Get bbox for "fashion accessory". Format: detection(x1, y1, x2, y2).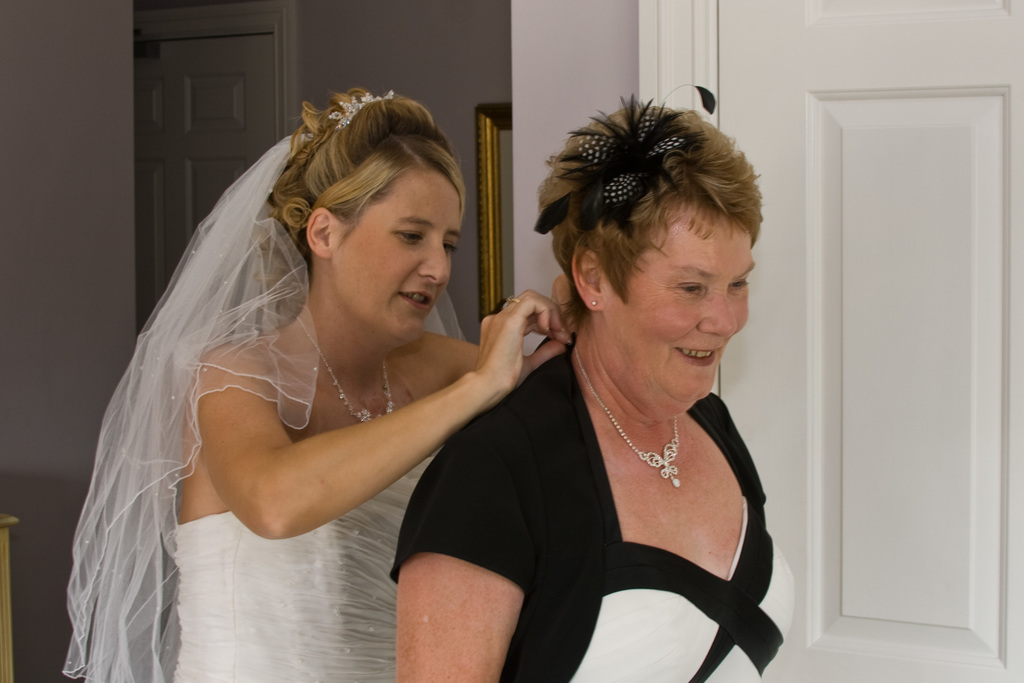
detection(590, 299, 598, 309).
